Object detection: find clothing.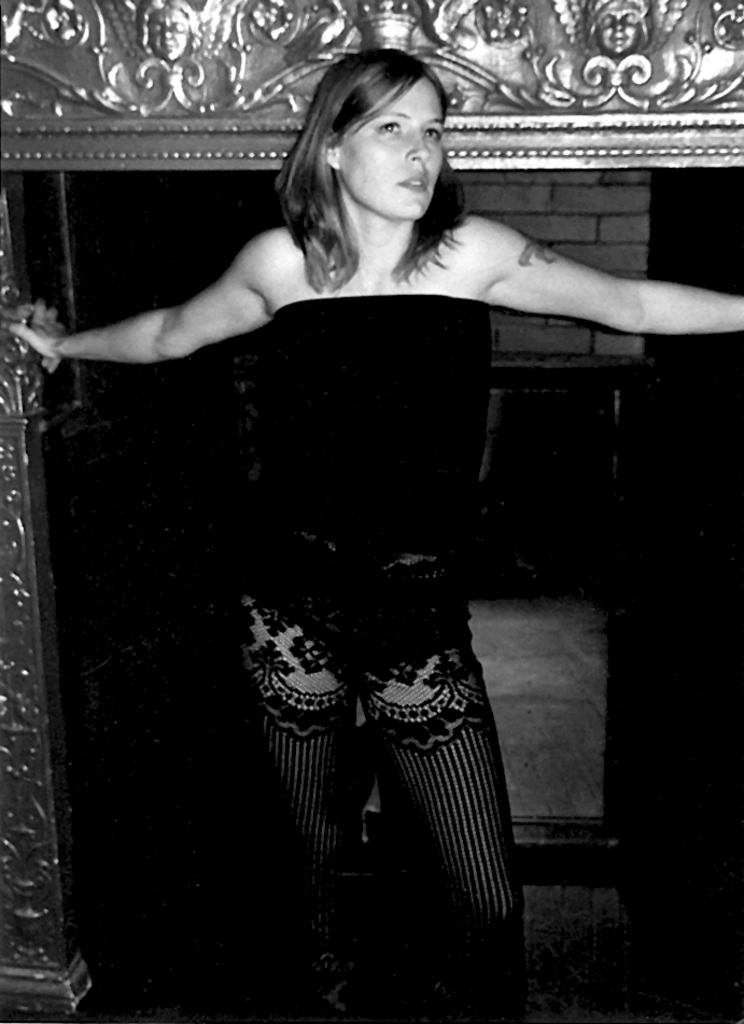
233:287:568:1023.
